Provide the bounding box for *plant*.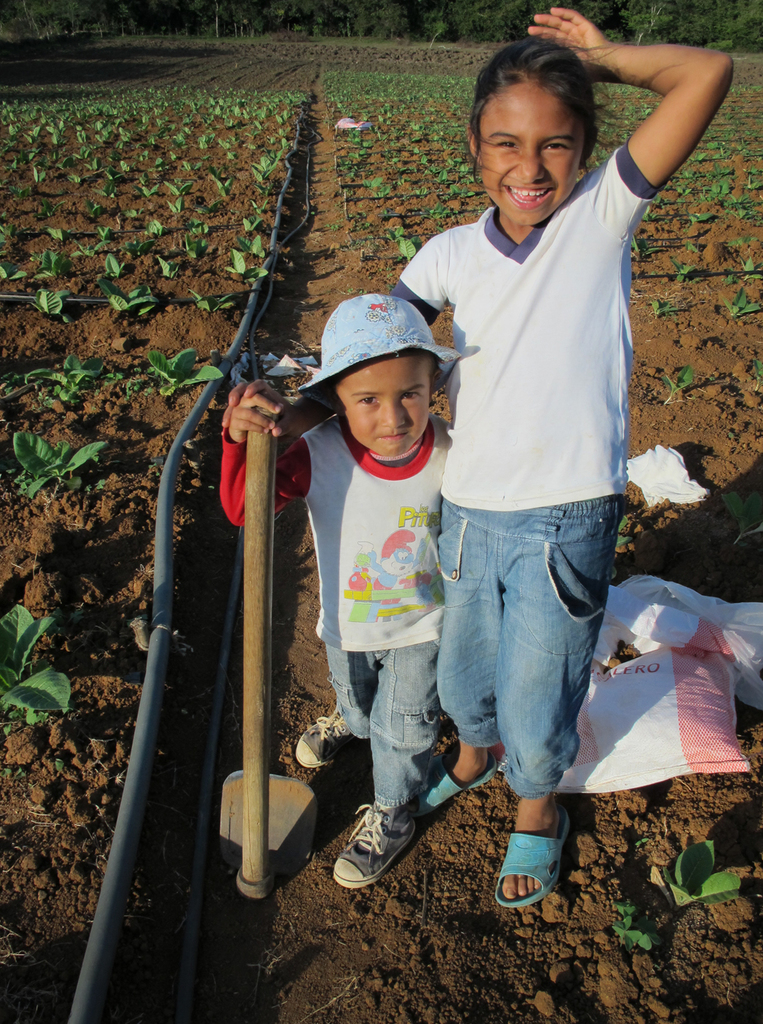
(2,180,34,210).
